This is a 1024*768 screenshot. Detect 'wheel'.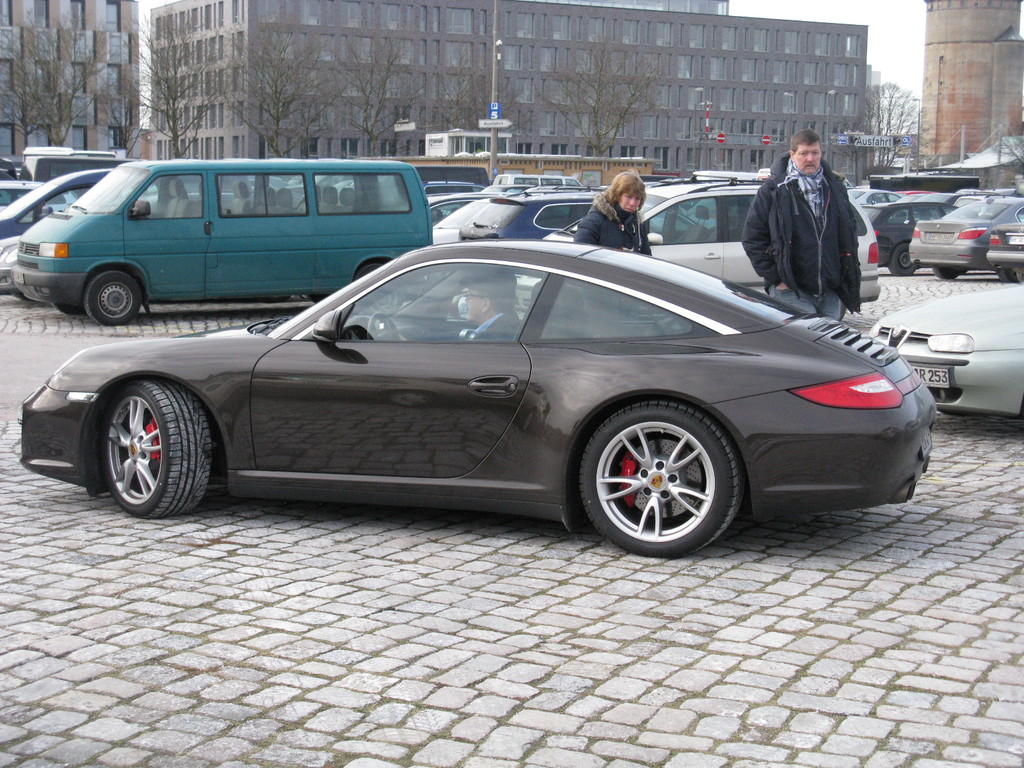
[x1=887, y1=239, x2=919, y2=275].
